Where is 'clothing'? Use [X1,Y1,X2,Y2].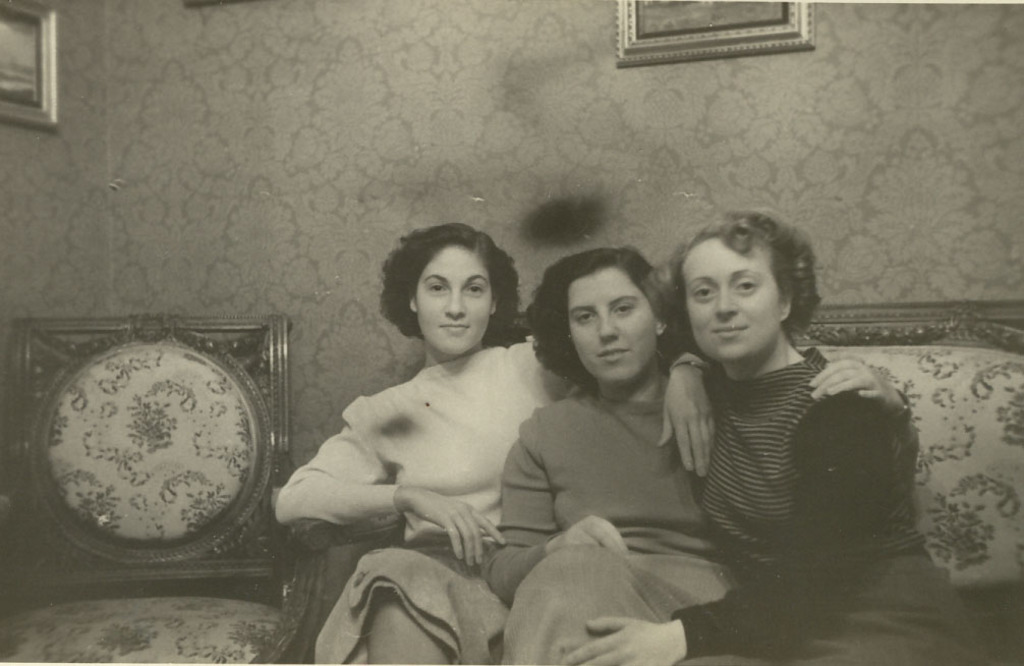
[485,389,743,665].
